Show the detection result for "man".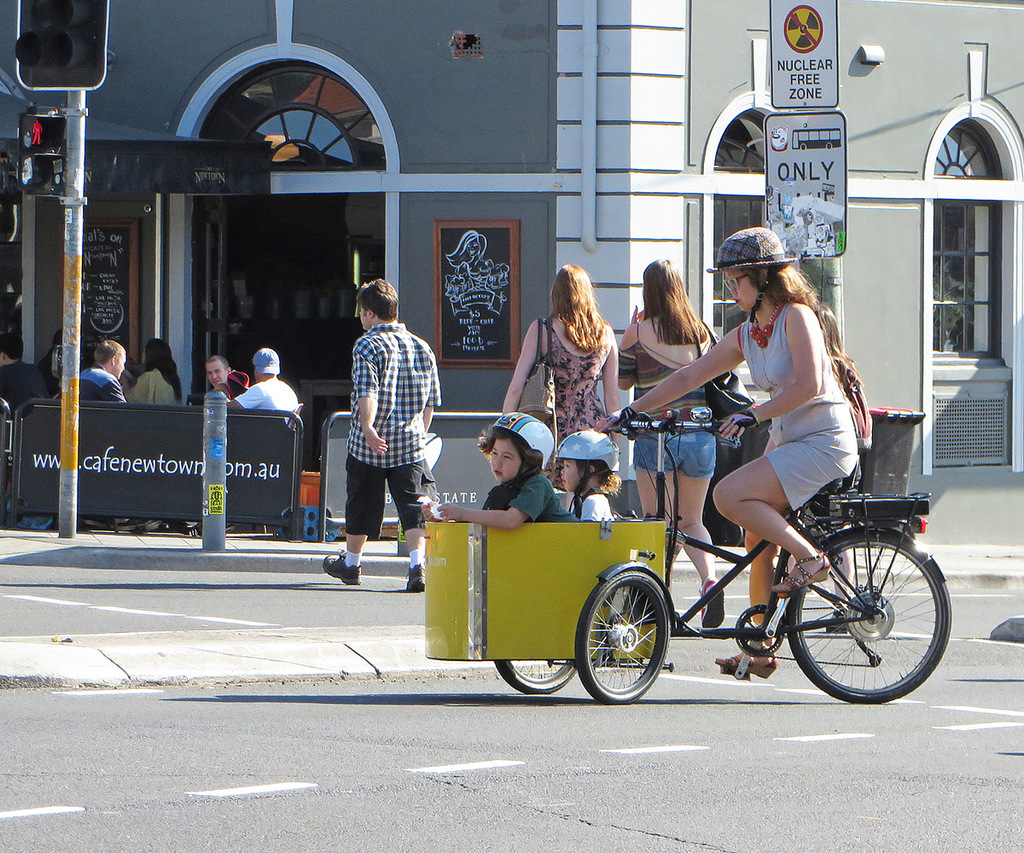
locate(325, 267, 437, 564).
